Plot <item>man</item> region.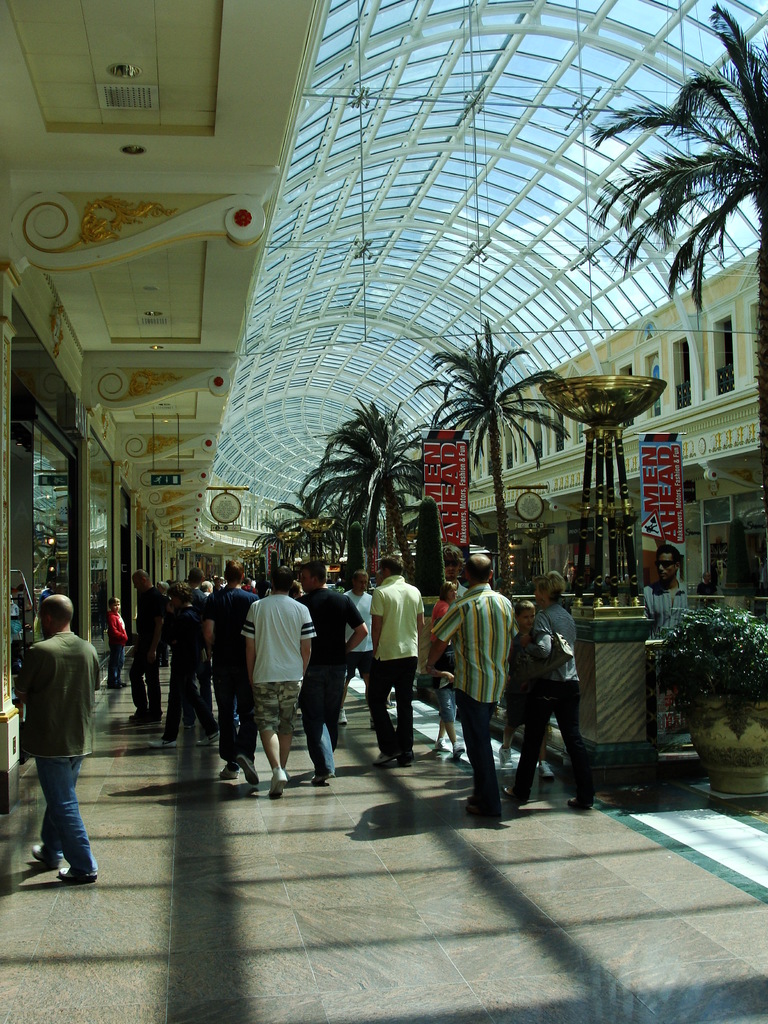
Plotted at <box>424,550,522,820</box>.
